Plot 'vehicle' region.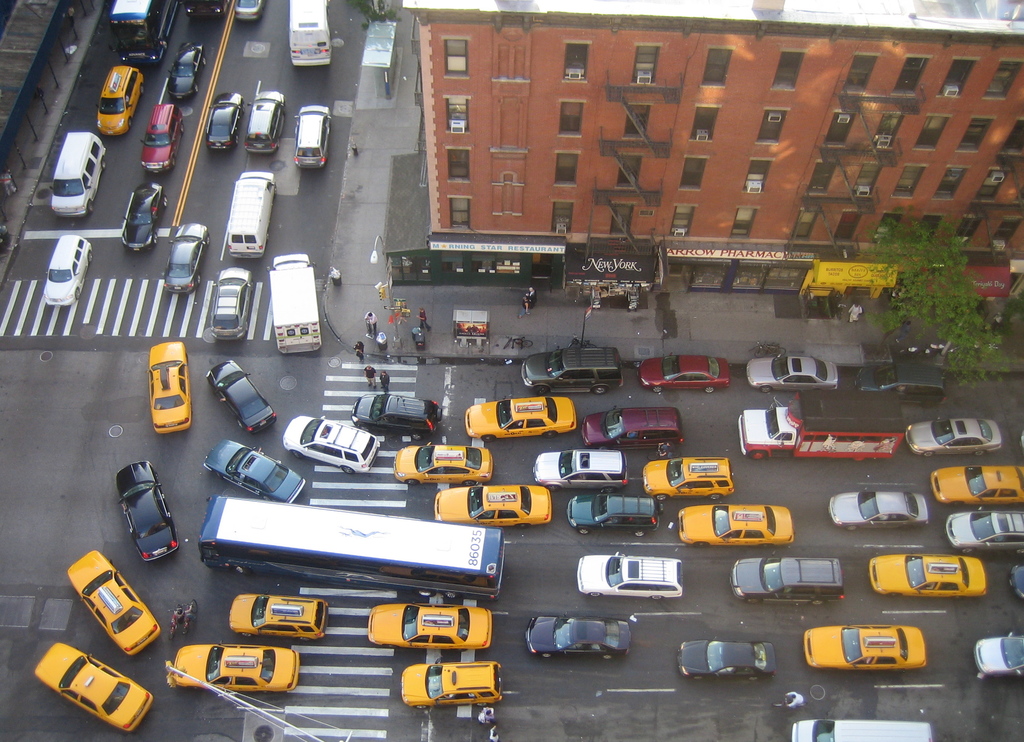
Plotted at detection(145, 336, 193, 433).
